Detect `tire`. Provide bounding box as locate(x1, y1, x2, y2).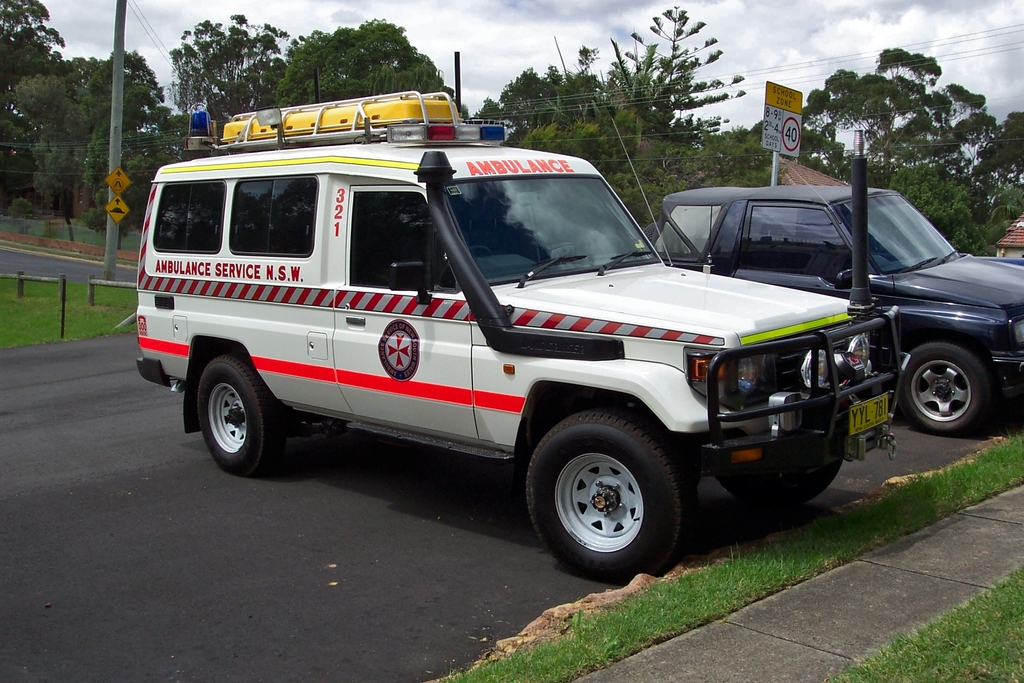
locate(714, 465, 843, 506).
